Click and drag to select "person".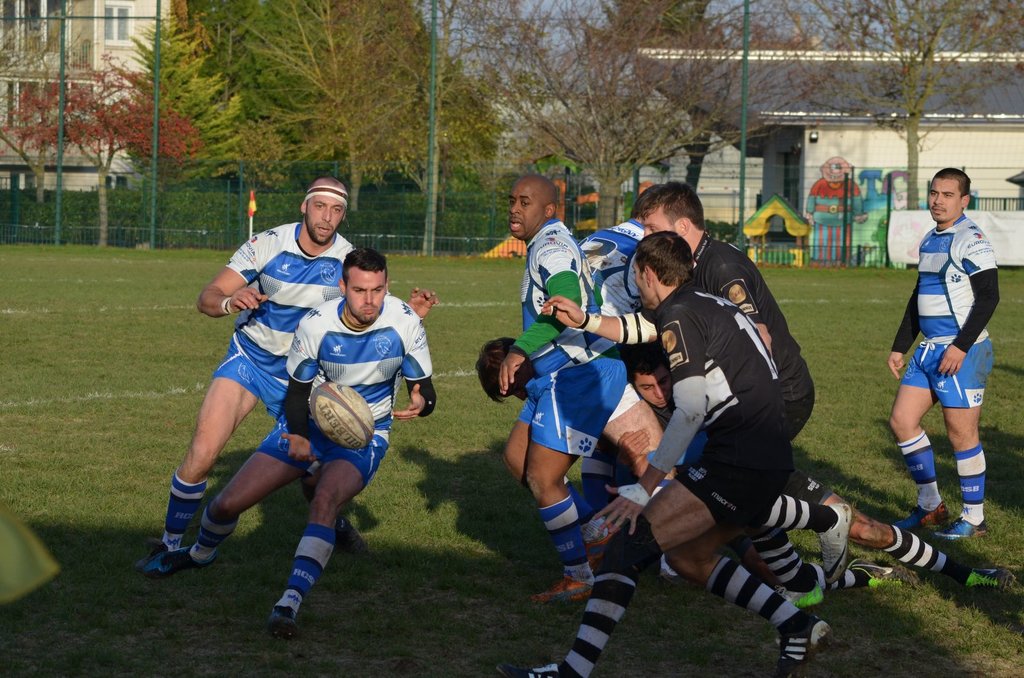
Selection: 501/169/628/601.
